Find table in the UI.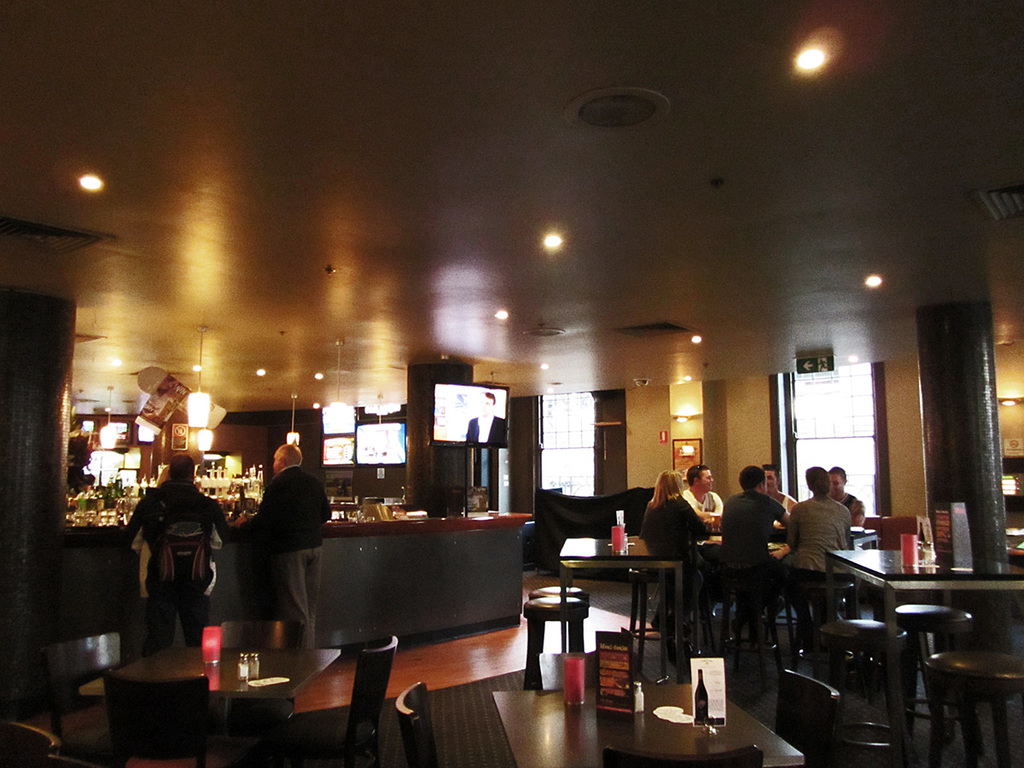
UI element at (108, 640, 339, 765).
